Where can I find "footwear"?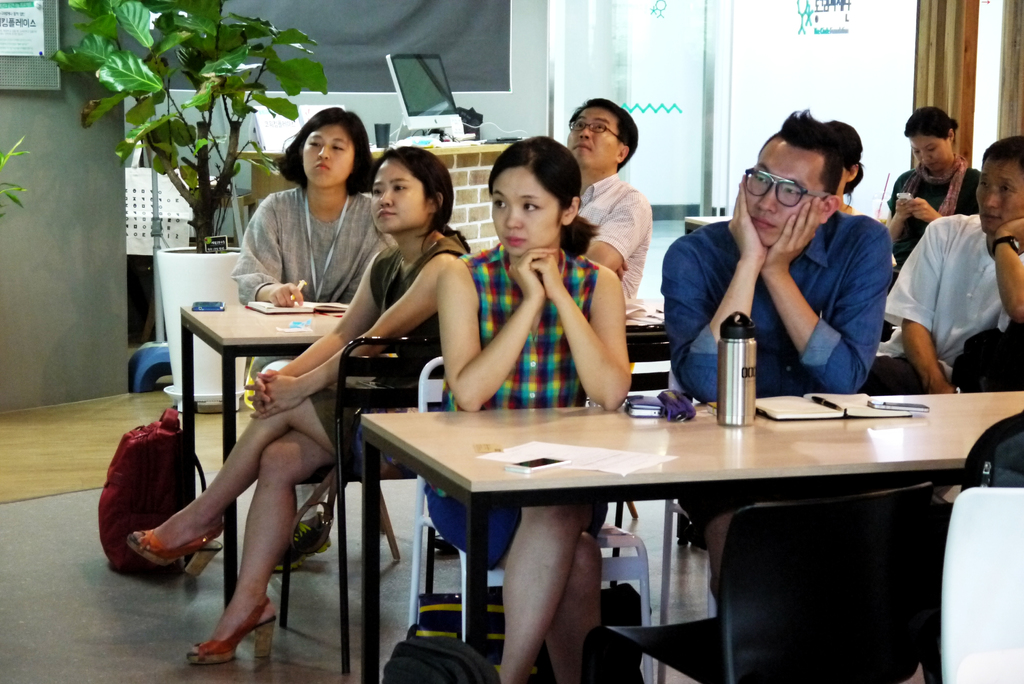
You can find it at {"x1": 186, "y1": 597, "x2": 276, "y2": 665}.
